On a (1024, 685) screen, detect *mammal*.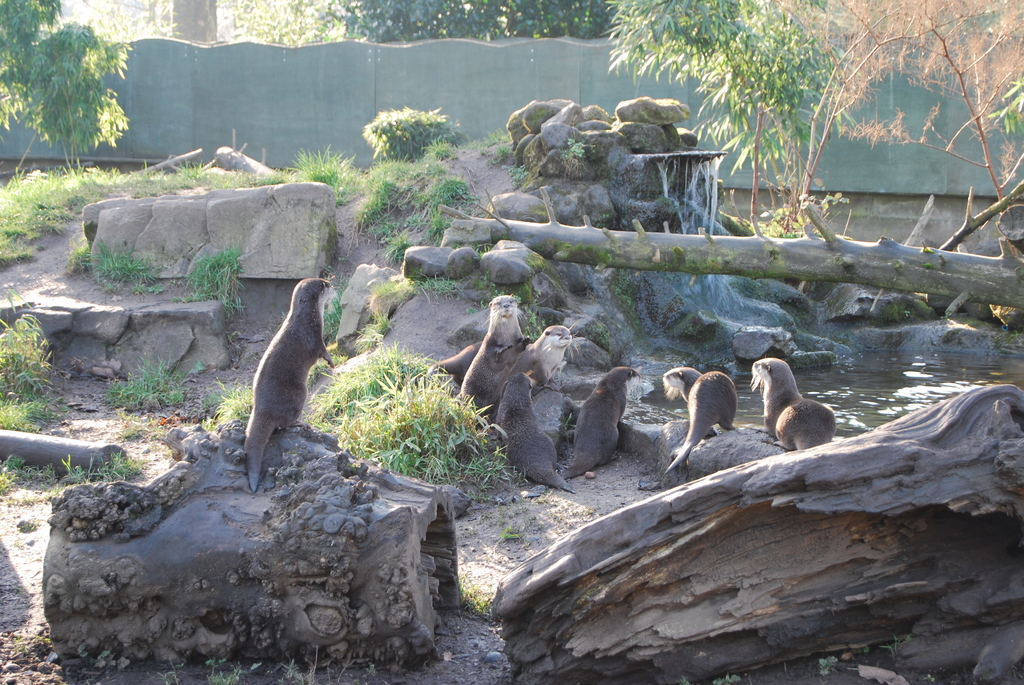
<region>564, 366, 643, 475</region>.
